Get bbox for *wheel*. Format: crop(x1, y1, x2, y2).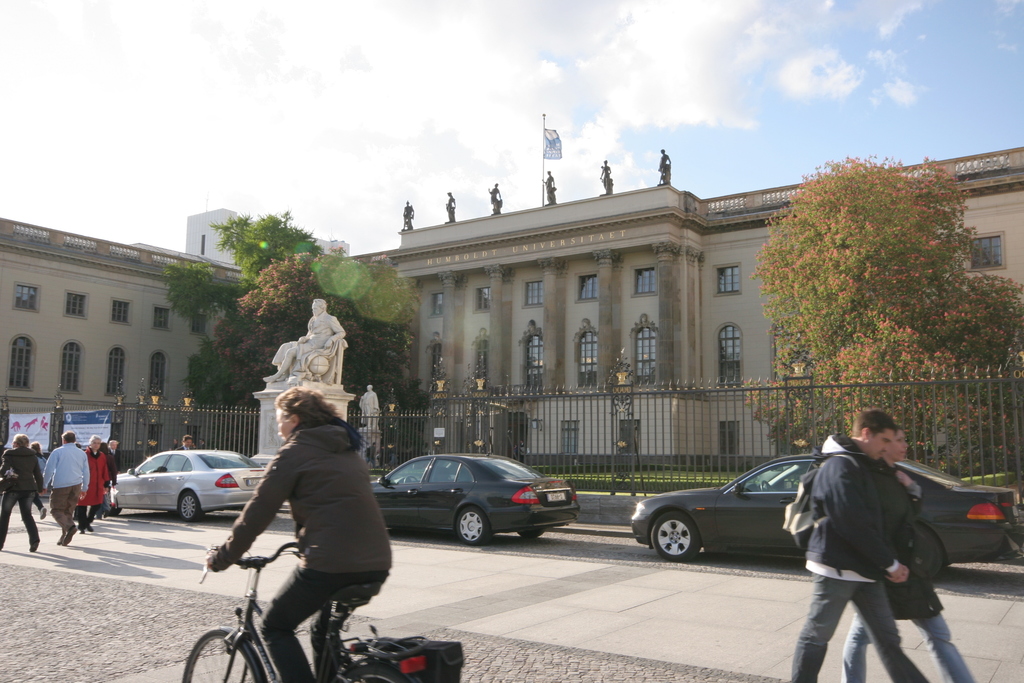
crop(917, 525, 945, 575).
